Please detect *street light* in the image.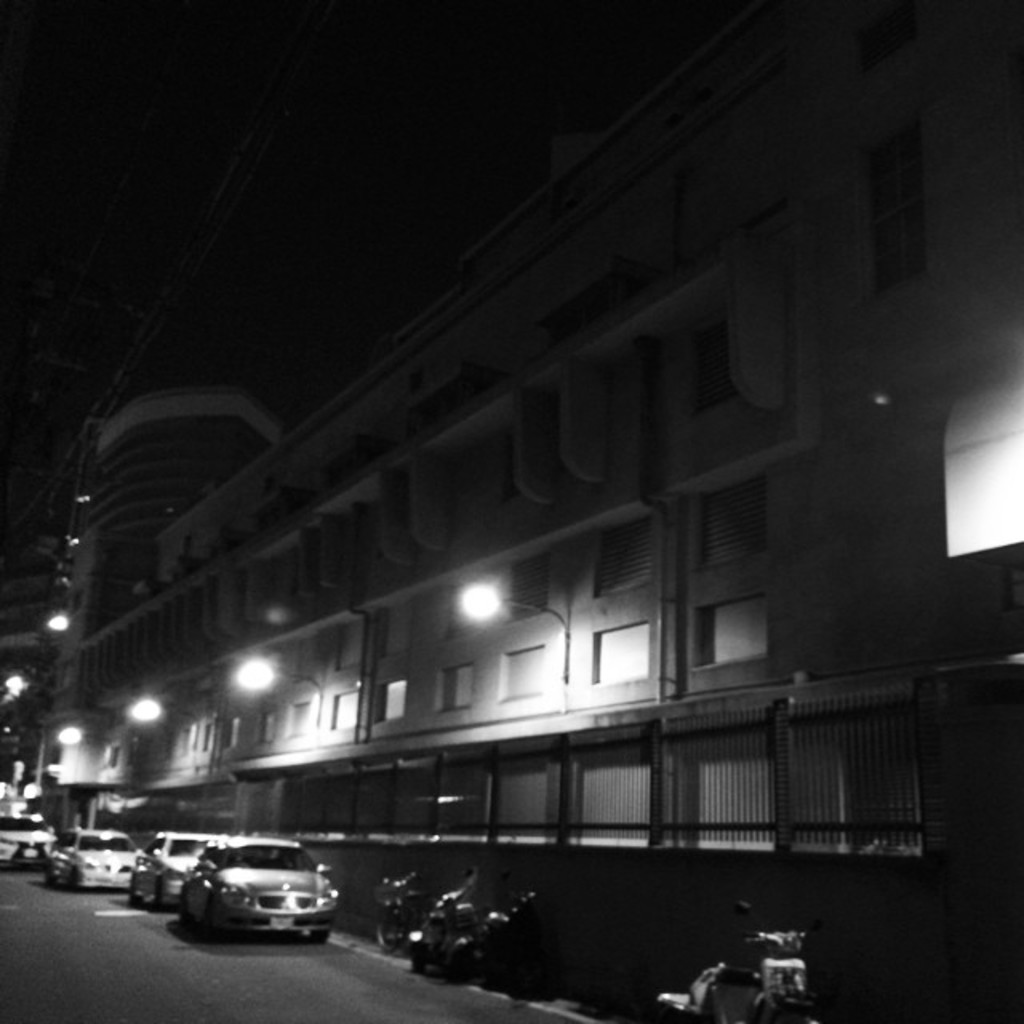
locate(0, 667, 34, 704).
